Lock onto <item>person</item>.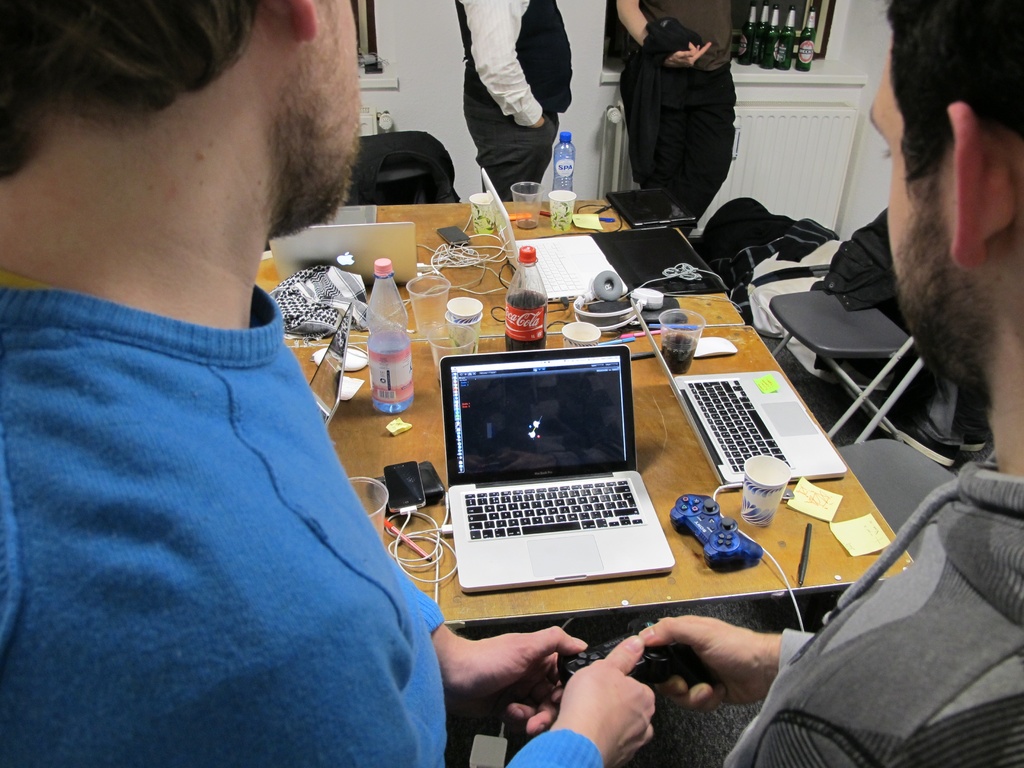
Locked: x1=639 y1=0 x2=1023 y2=767.
